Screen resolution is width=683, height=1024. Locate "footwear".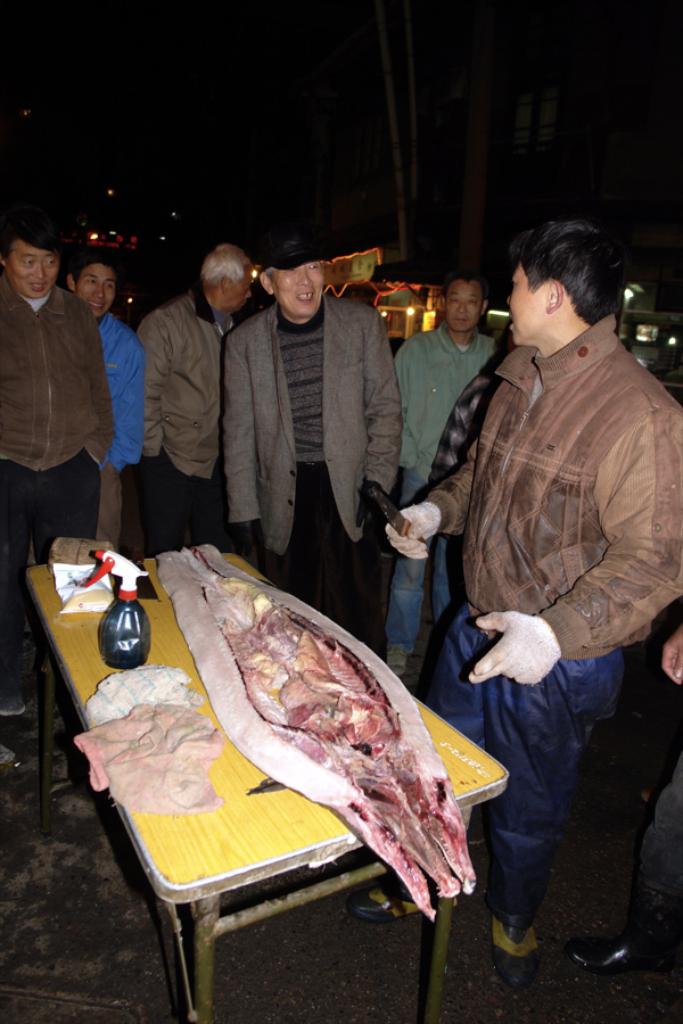
0,693,25,715.
